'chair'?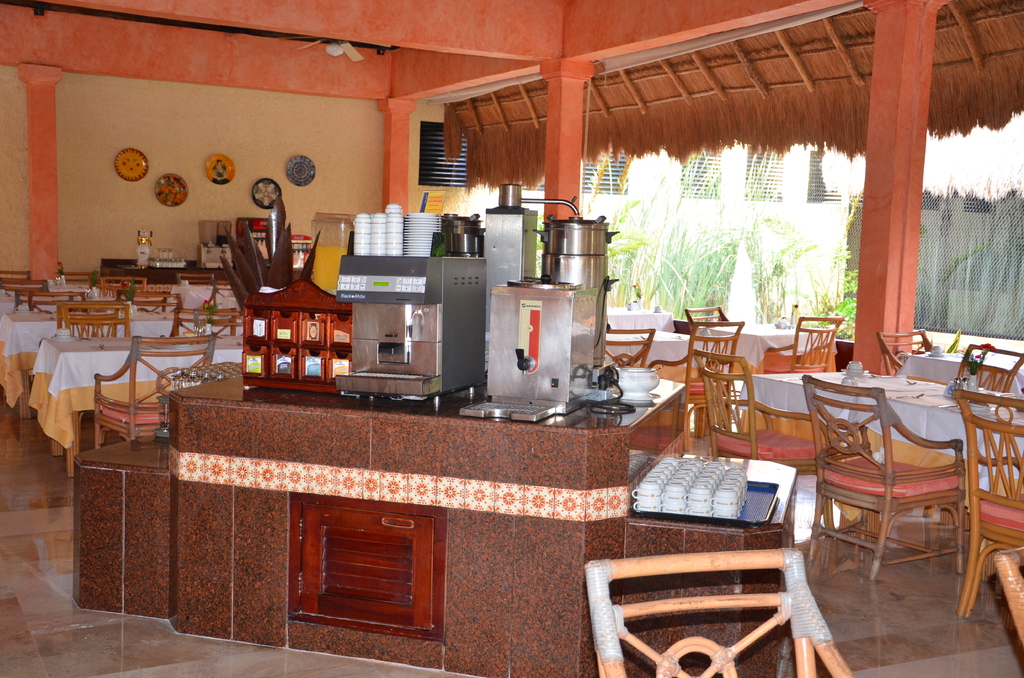
region(691, 351, 847, 551)
